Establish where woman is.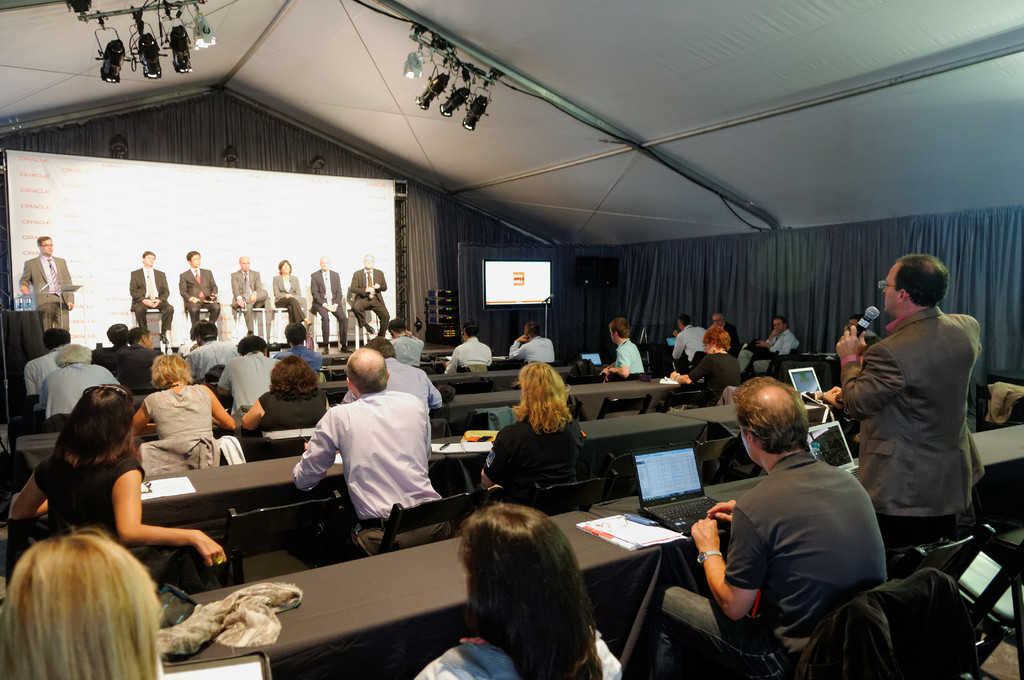
Established at left=132, top=356, right=236, bottom=434.
